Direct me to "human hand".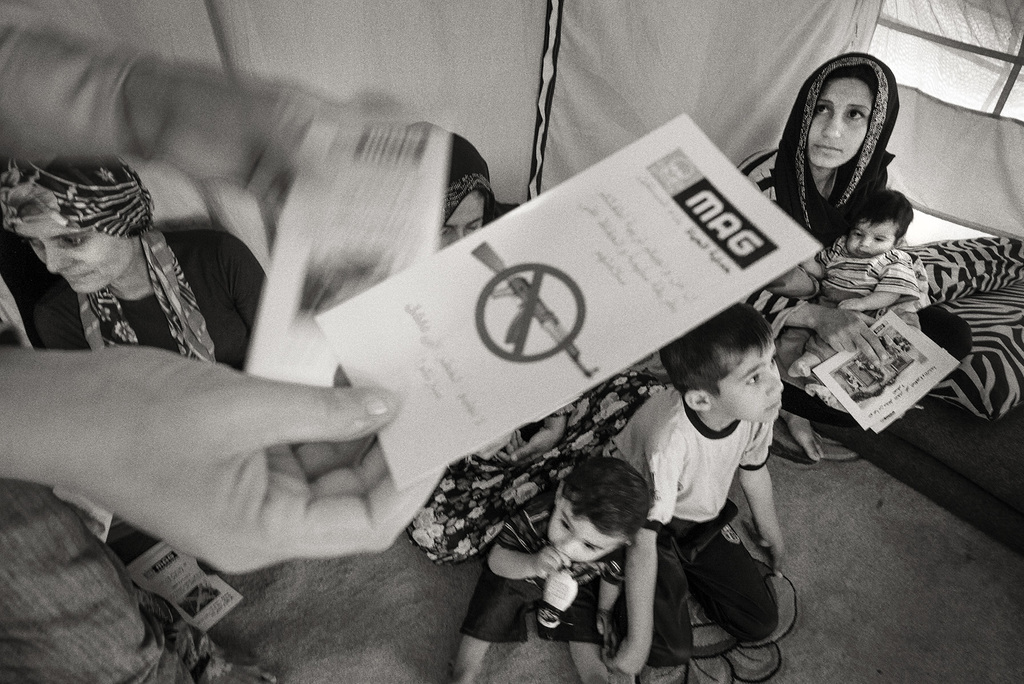
Direction: l=57, t=340, r=403, b=574.
